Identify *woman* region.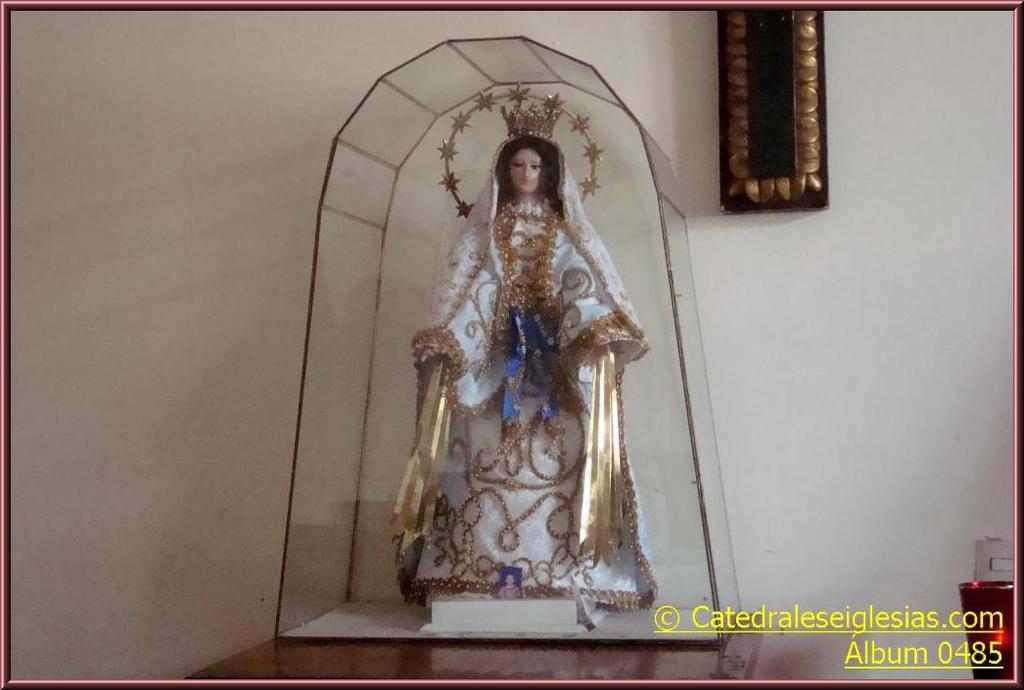
Region: <box>400,75,661,591</box>.
